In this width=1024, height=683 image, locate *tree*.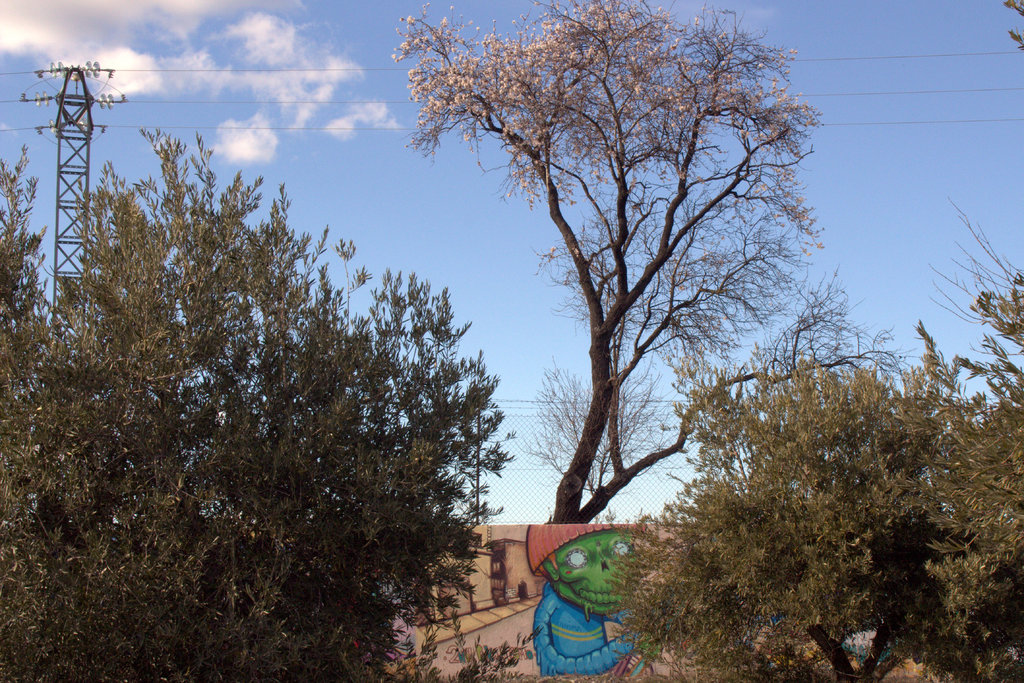
Bounding box: select_region(906, 362, 1021, 682).
